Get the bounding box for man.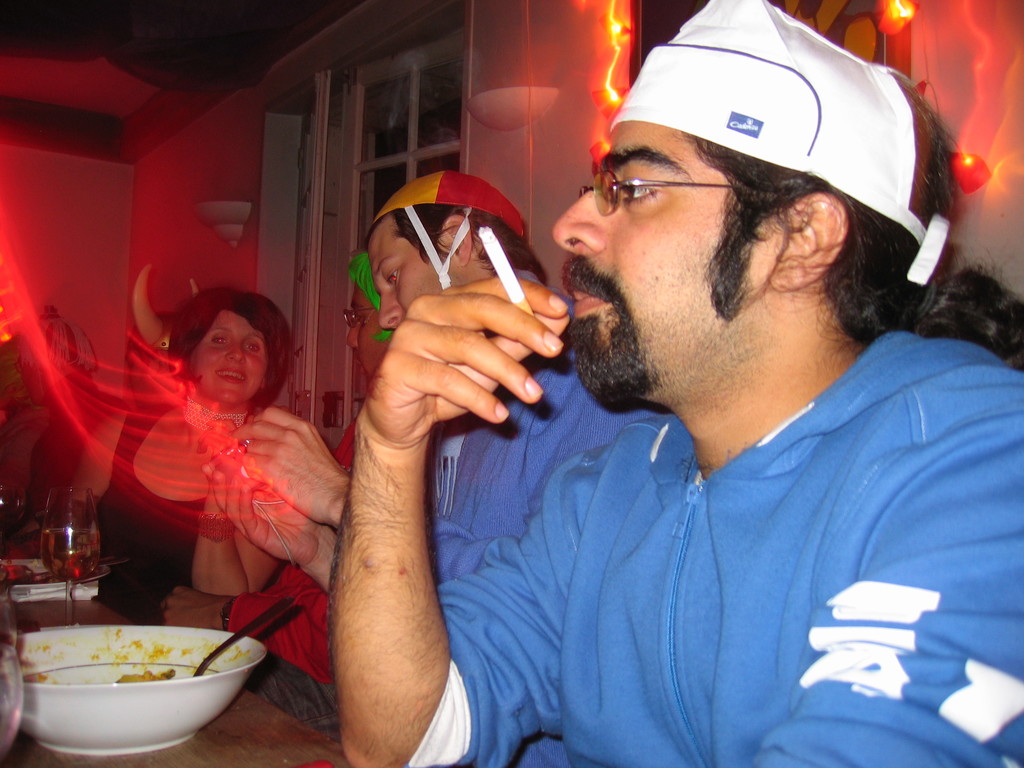
372/169/673/767.
